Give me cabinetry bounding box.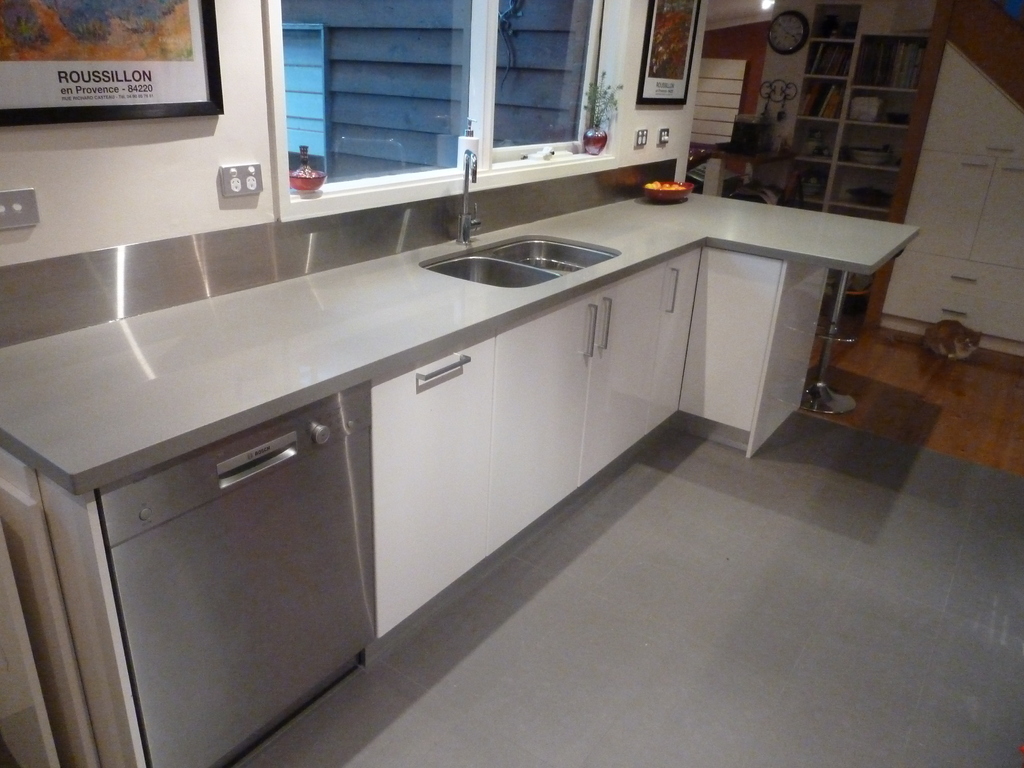
<bbox>684, 219, 847, 466</bbox>.
